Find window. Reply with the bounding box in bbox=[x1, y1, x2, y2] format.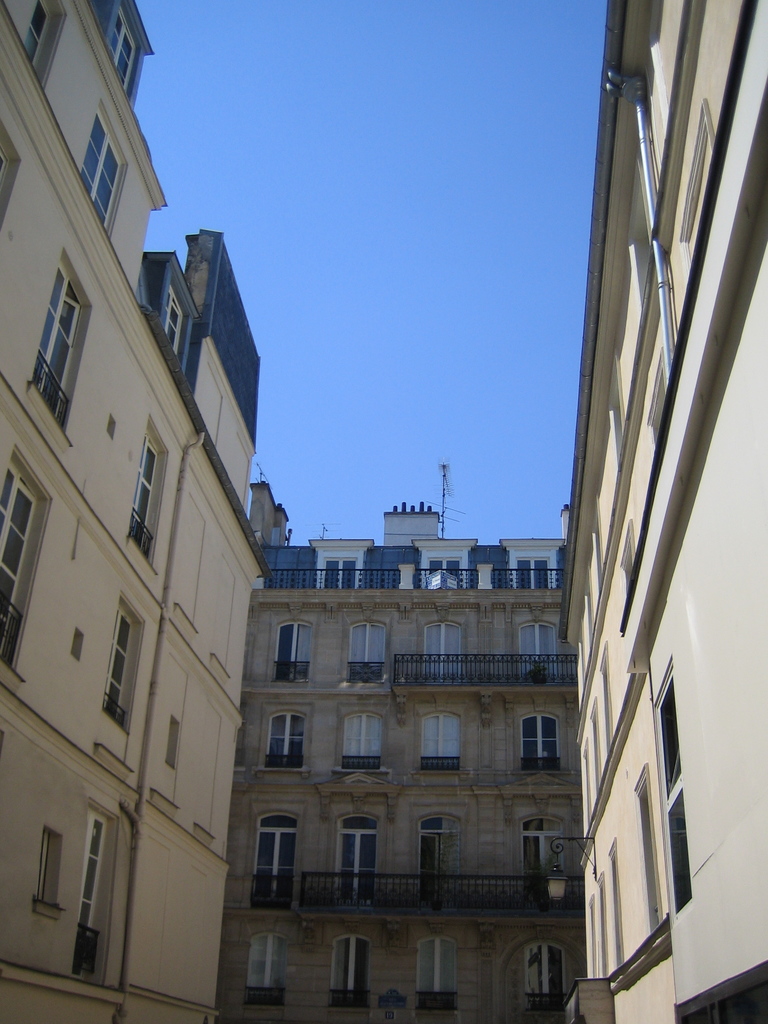
bbox=[0, 447, 58, 672].
